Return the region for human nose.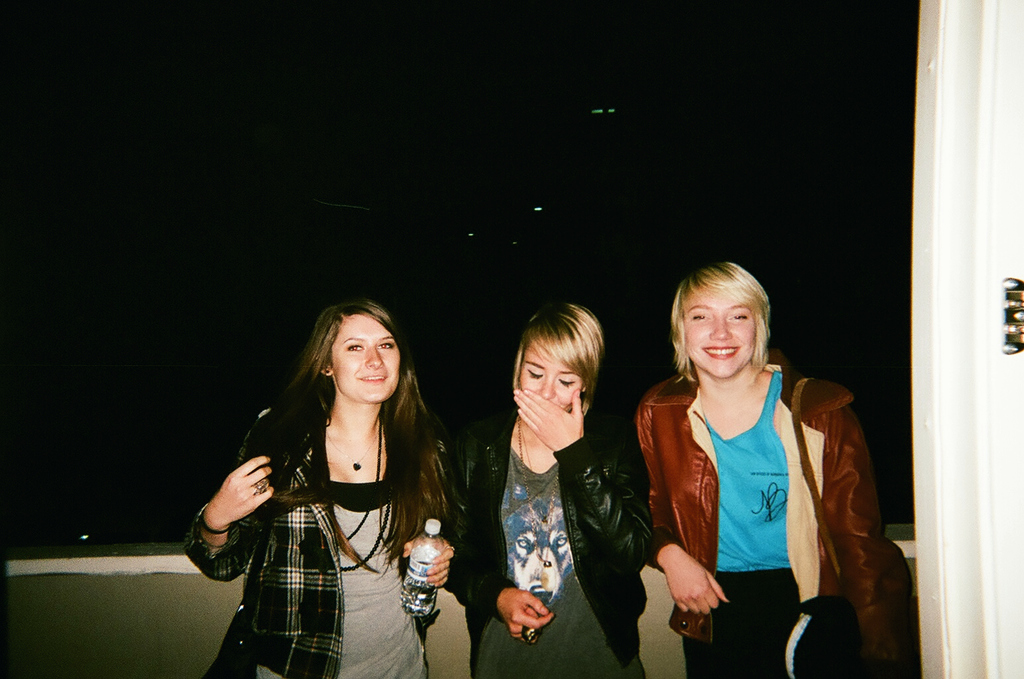
<region>707, 317, 730, 341</region>.
